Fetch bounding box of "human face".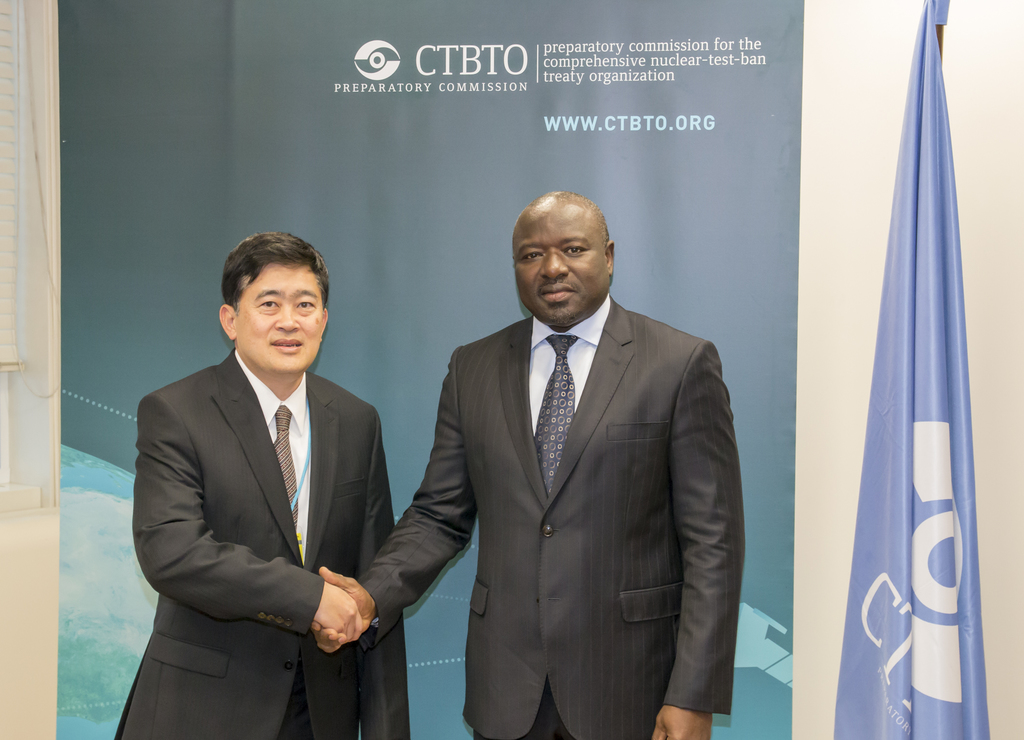
Bbox: {"x1": 515, "y1": 203, "x2": 610, "y2": 331}.
